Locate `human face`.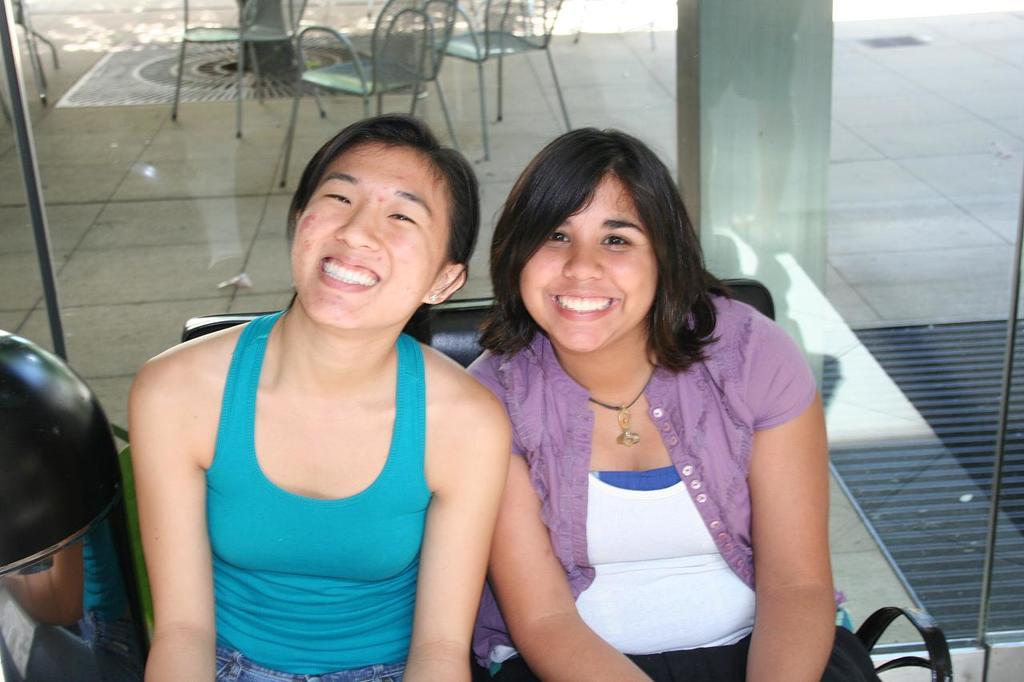
Bounding box: region(519, 166, 656, 353).
